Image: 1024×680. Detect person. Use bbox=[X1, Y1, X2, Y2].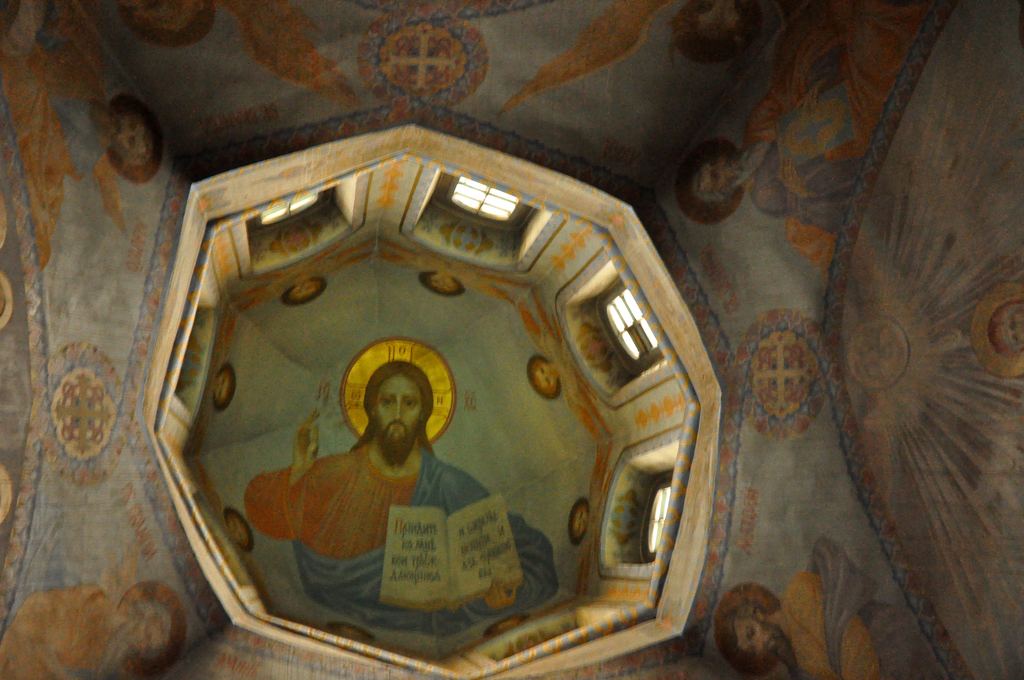
bbox=[717, 530, 889, 679].
